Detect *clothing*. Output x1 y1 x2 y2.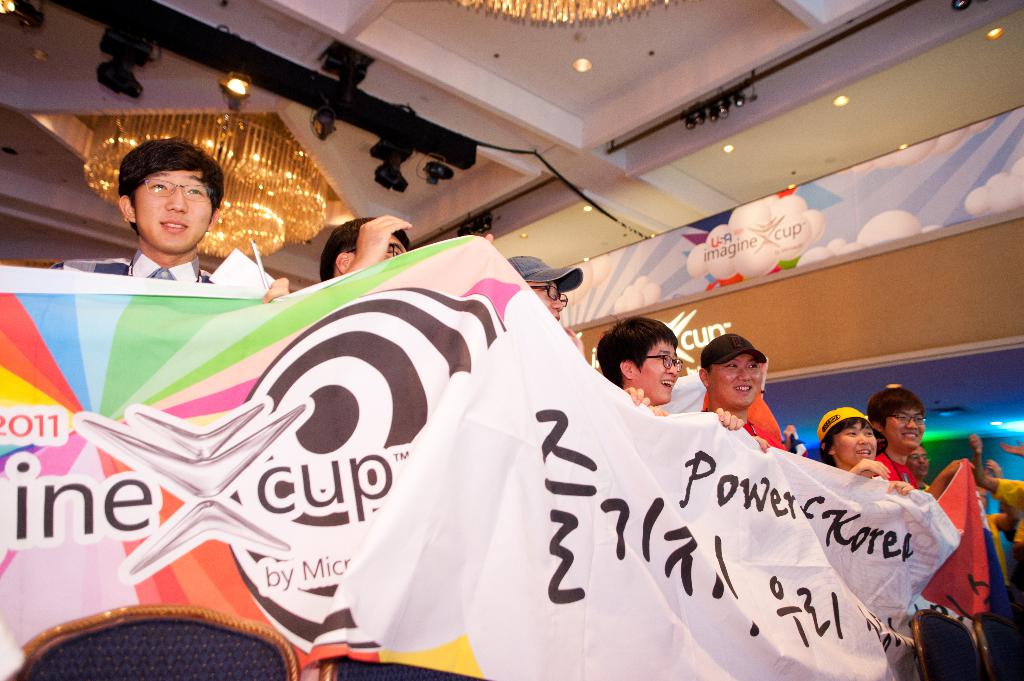
860 451 929 497.
